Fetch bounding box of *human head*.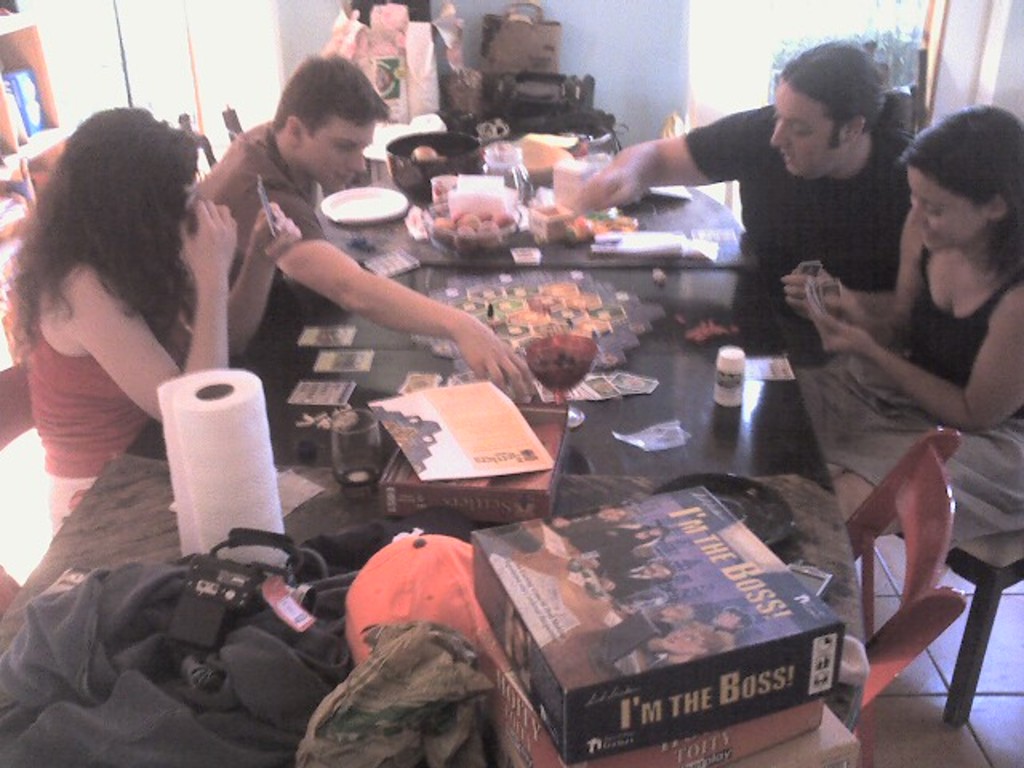
Bbox: Rect(56, 104, 194, 234).
